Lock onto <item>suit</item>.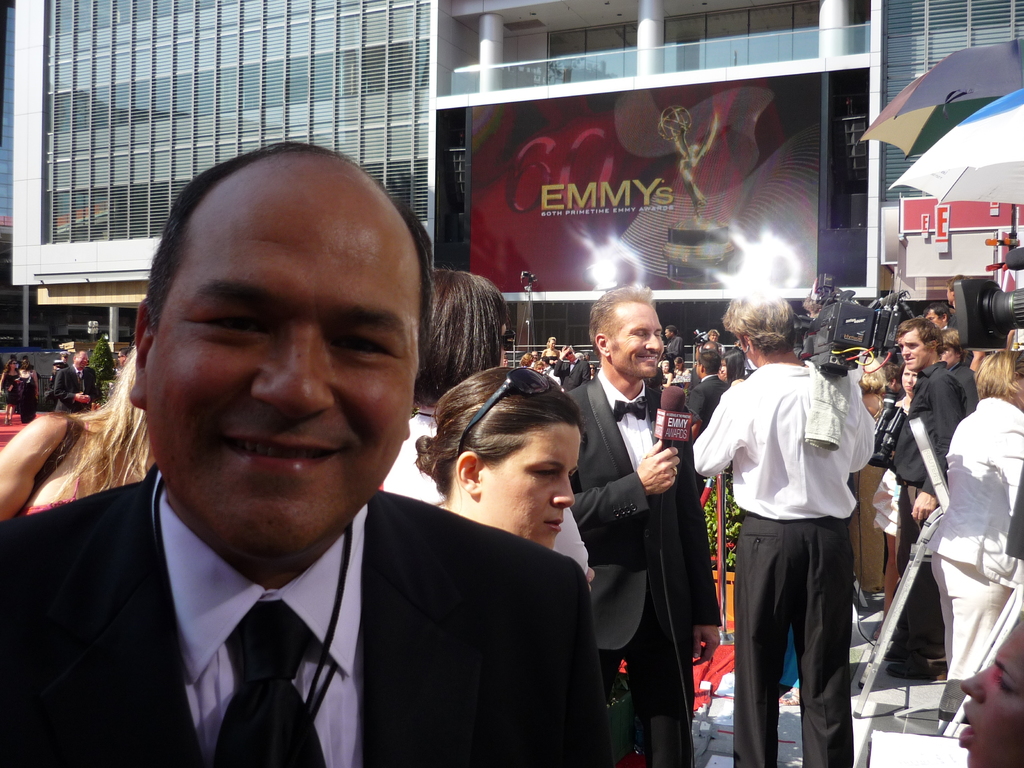
Locked: 687:371:726:429.
